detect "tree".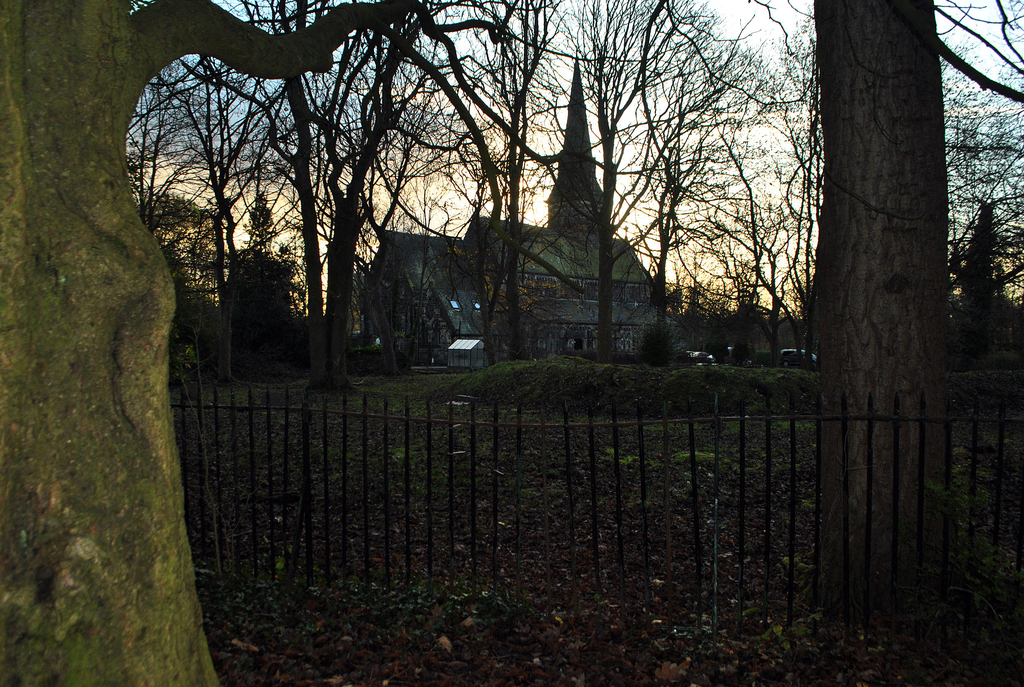
Detected at [x1=246, y1=180, x2=299, y2=330].
